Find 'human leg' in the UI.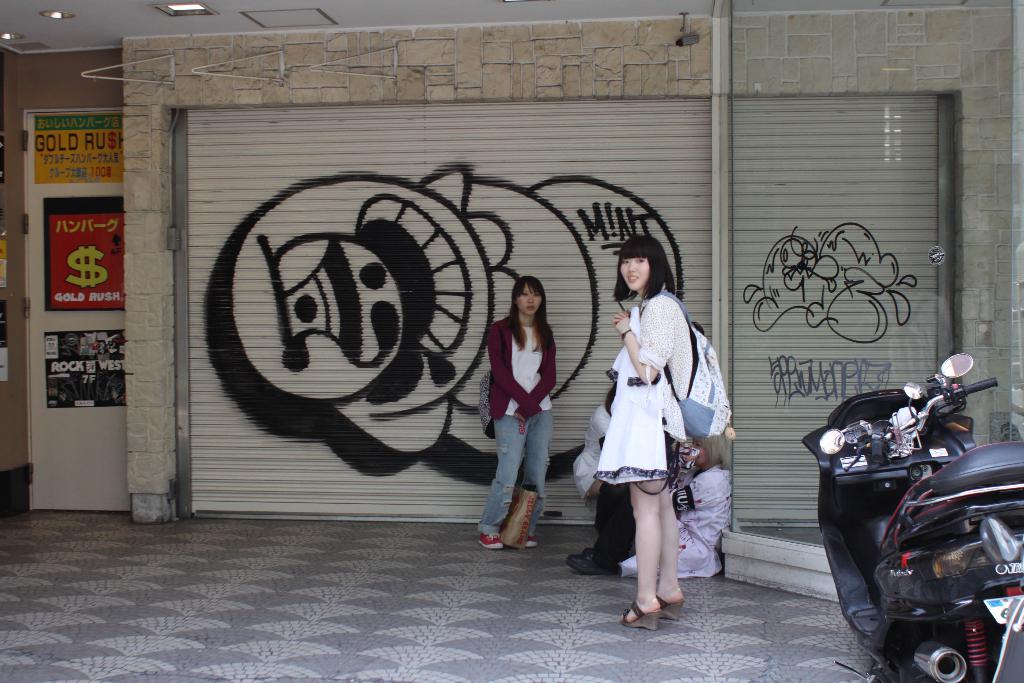
UI element at region(624, 466, 662, 618).
